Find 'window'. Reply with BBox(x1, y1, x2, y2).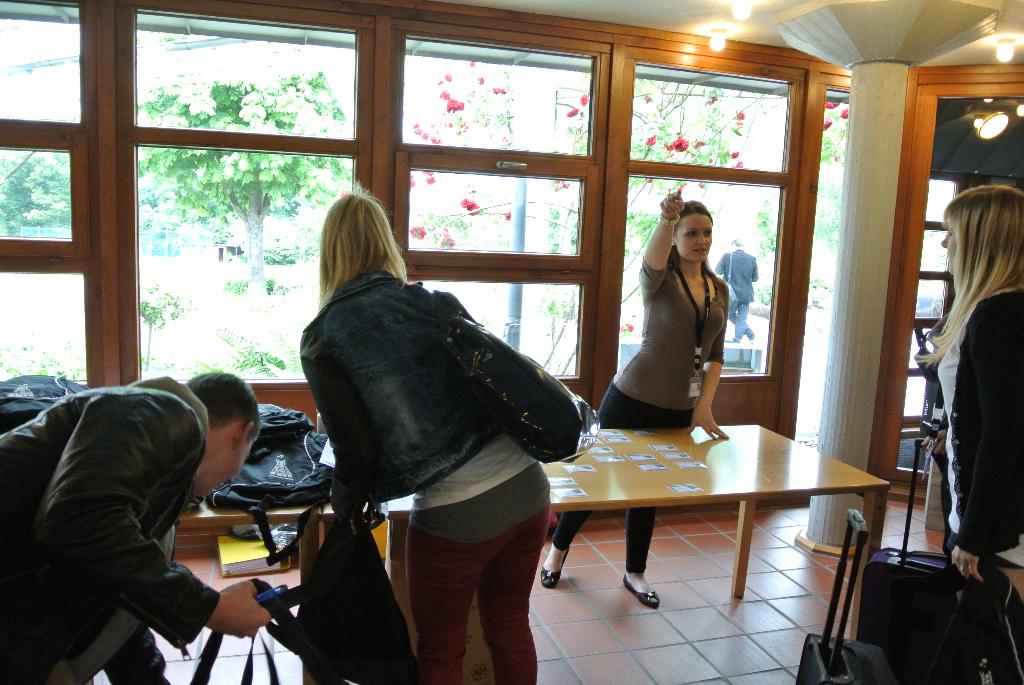
BBox(409, 274, 582, 374).
